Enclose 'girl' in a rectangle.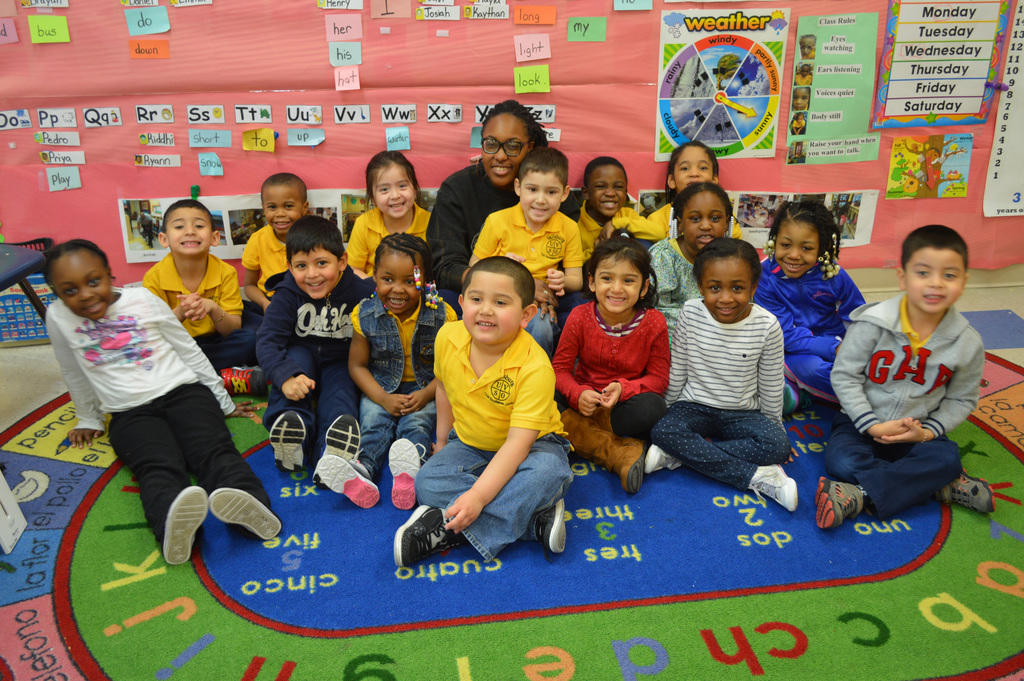
bbox=[648, 238, 800, 513].
